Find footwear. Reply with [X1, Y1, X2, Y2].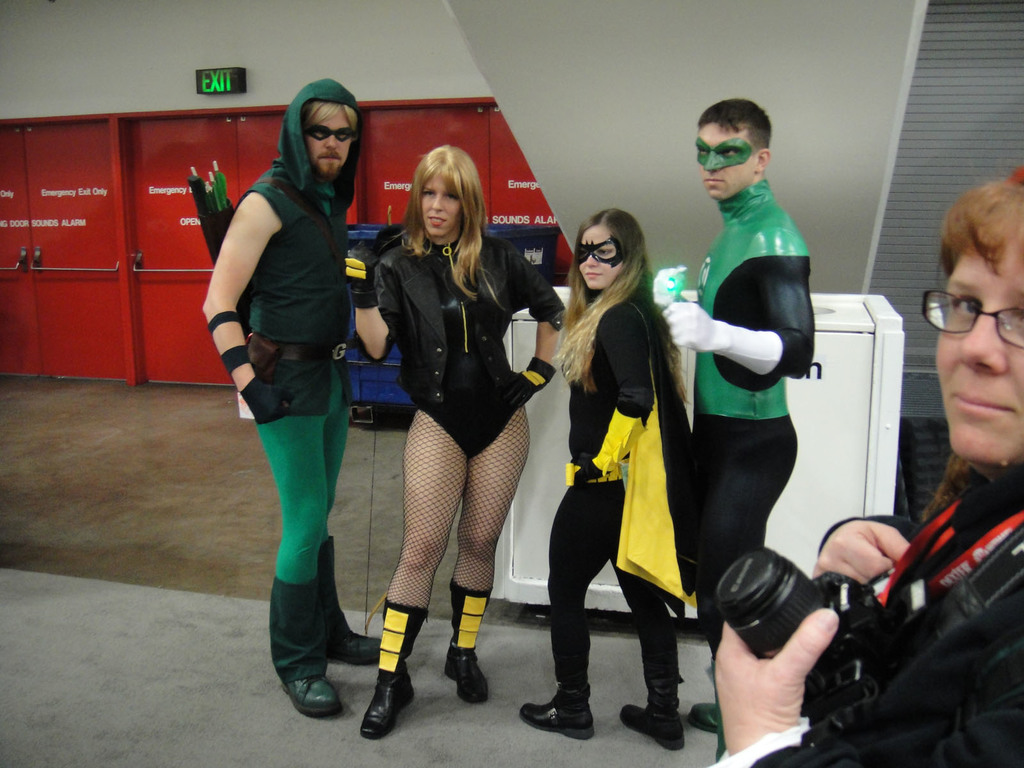
[685, 702, 718, 733].
